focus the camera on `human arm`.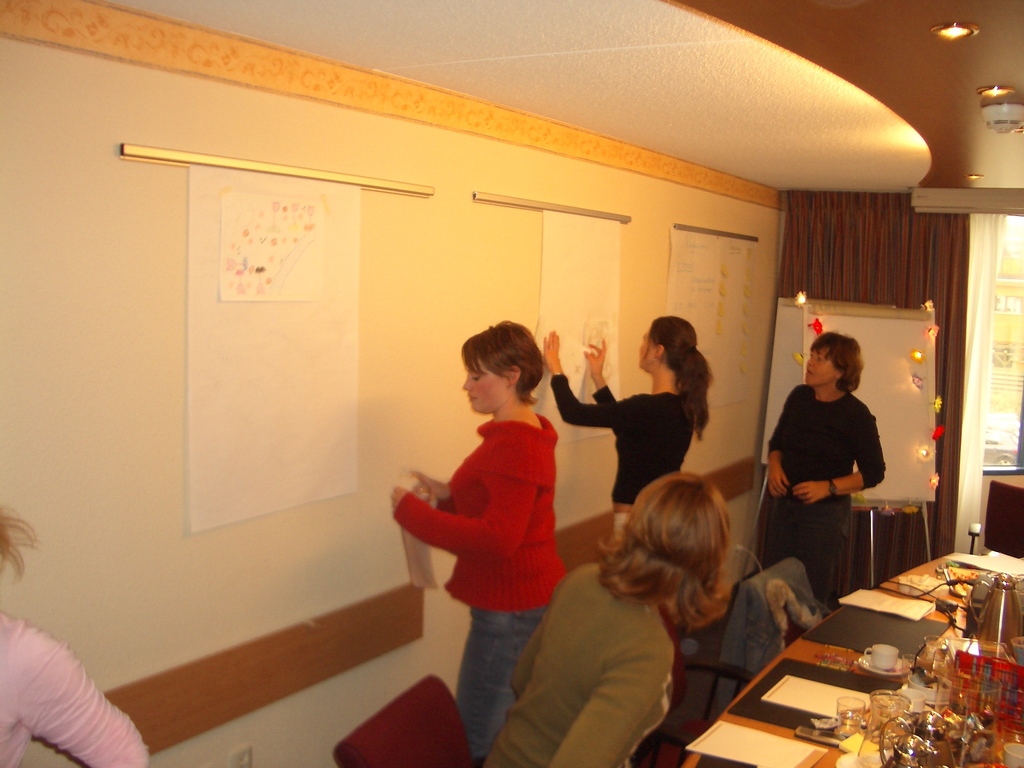
Focus region: (406, 467, 452, 505).
